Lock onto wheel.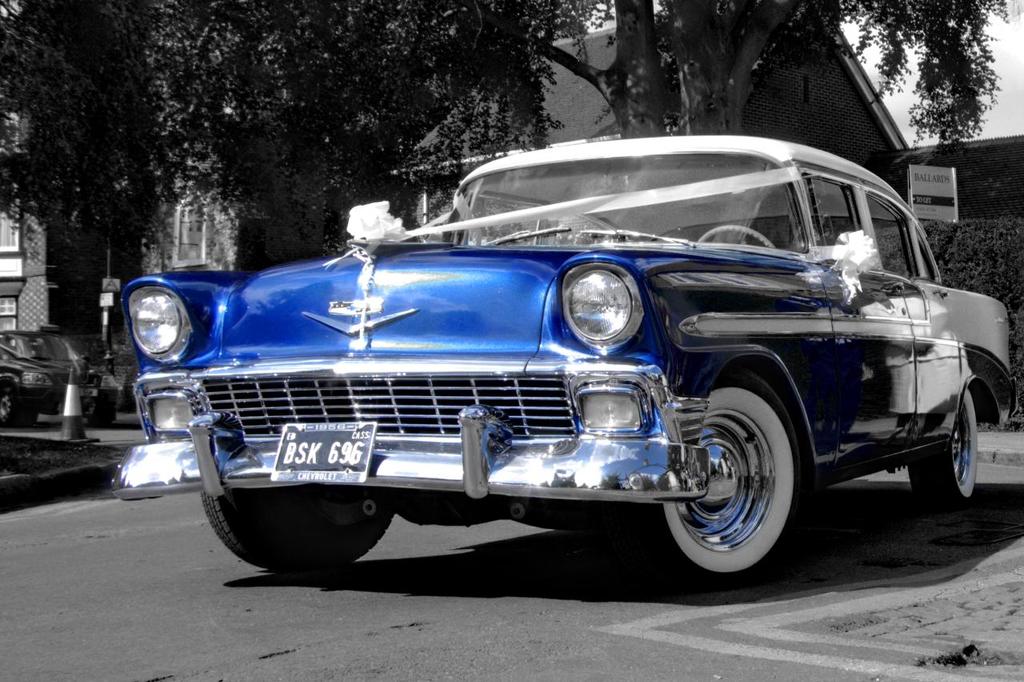
Locked: bbox(82, 409, 113, 423).
